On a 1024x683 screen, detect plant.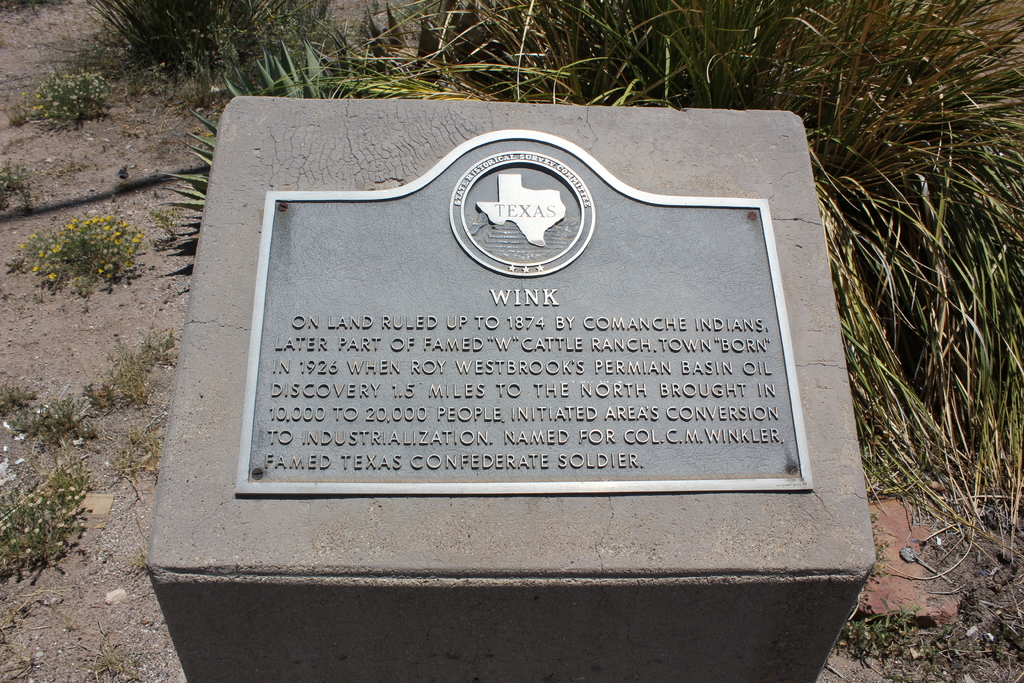
[0,452,98,595].
